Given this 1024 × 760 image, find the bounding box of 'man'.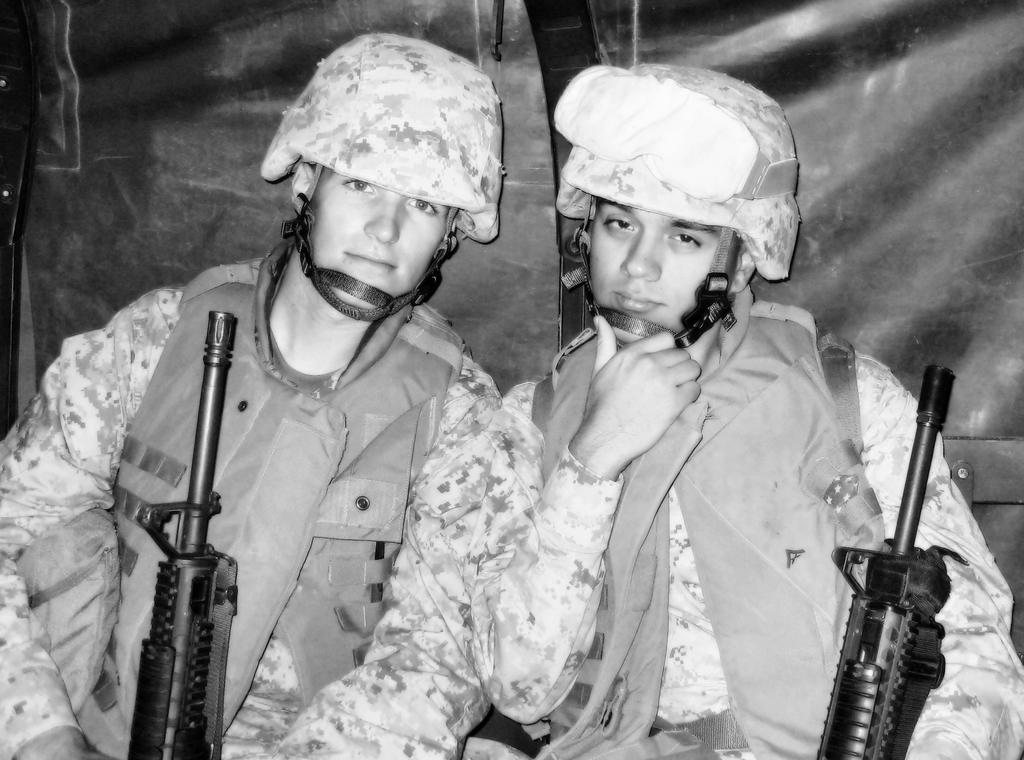
(left=0, top=31, right=506, bottom=759).
